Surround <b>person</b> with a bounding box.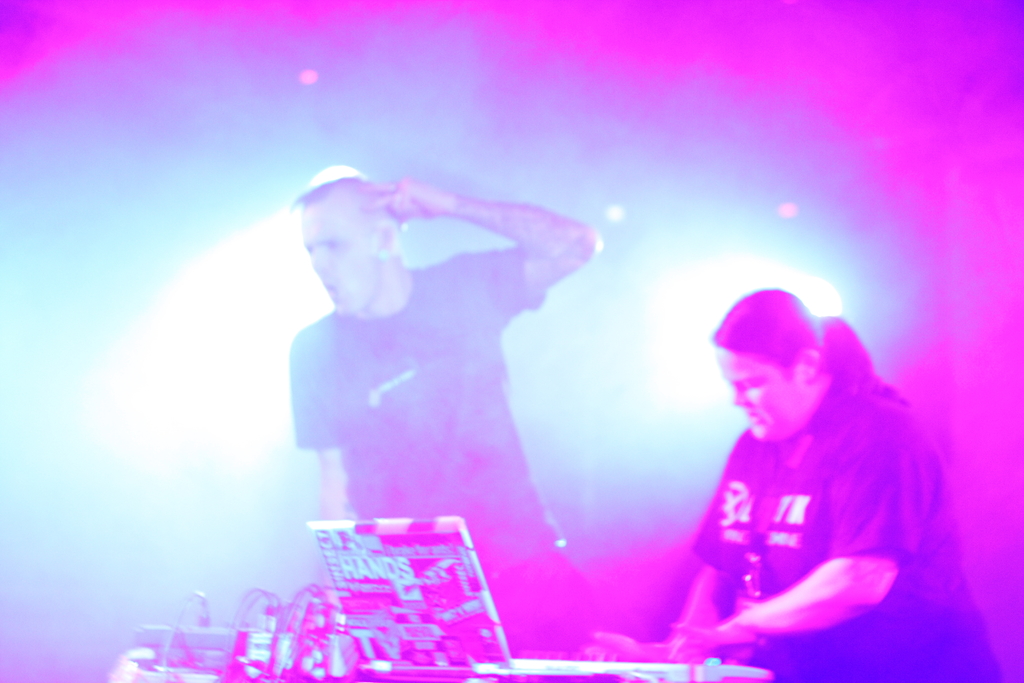
l=651, t=272, r=932, b=668.
